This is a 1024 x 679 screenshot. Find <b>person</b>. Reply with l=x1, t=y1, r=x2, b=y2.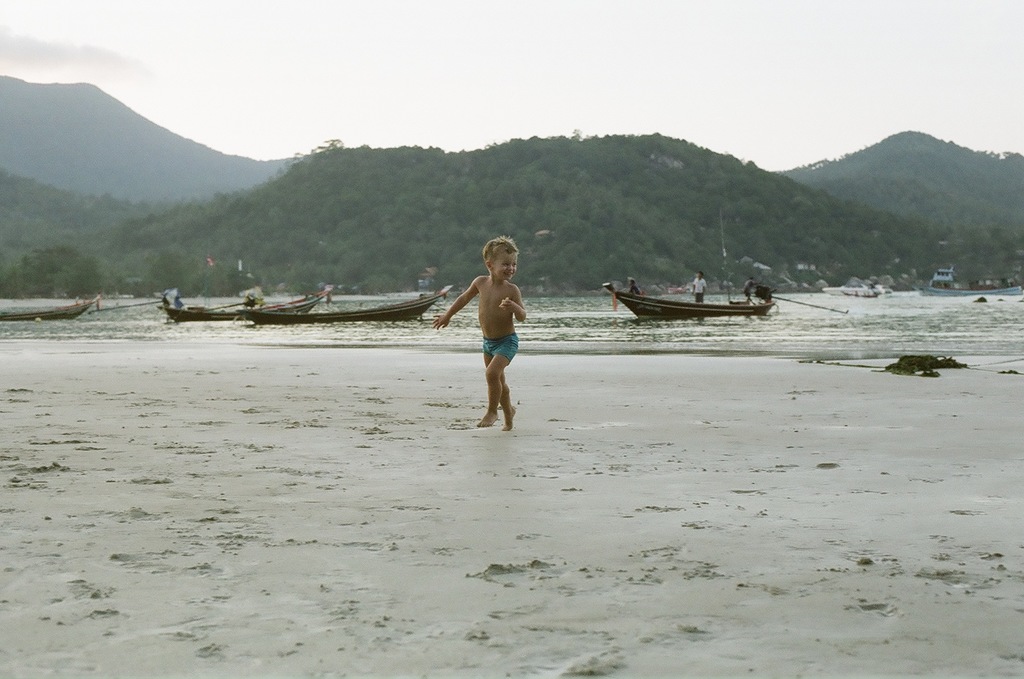
l=627, t=276, r=642, b=296.
